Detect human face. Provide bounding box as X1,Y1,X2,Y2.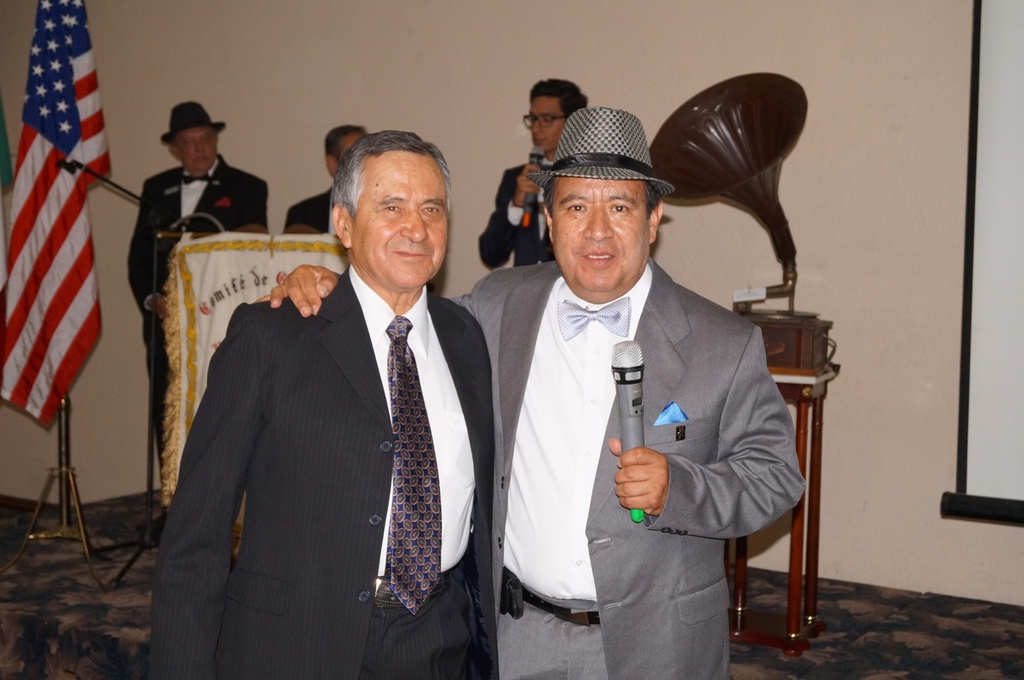
178,122,217,162.
